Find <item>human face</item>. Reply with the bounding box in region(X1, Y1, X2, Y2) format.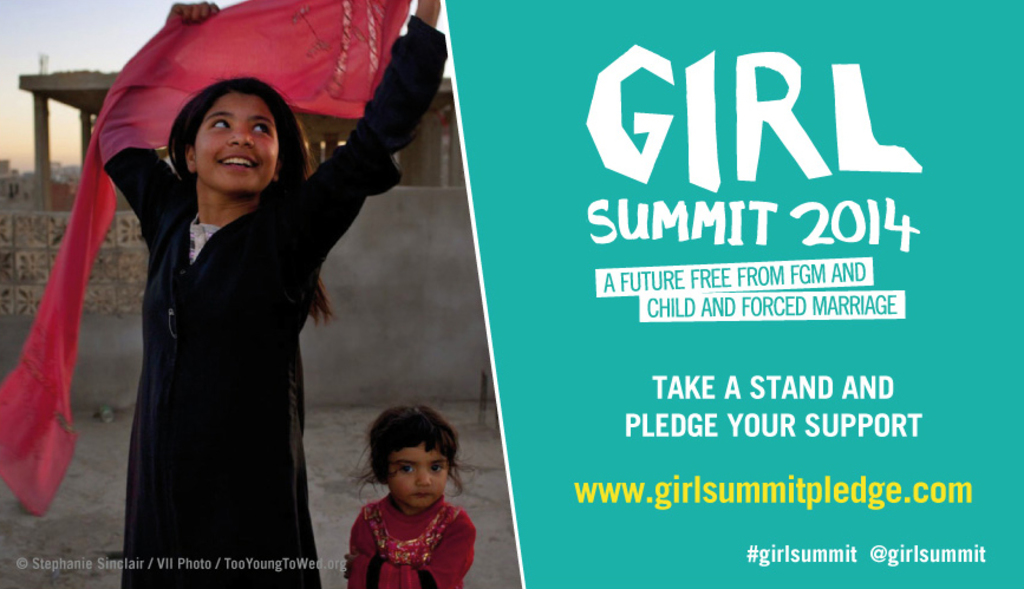
region(191, 85, 282, 190).
